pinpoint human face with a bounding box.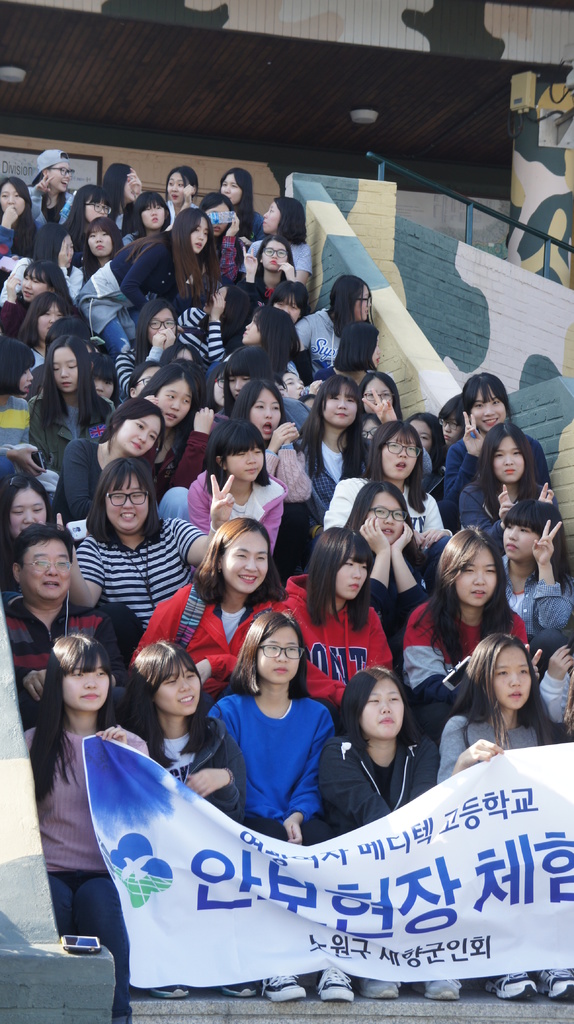
365/489/403/543.
